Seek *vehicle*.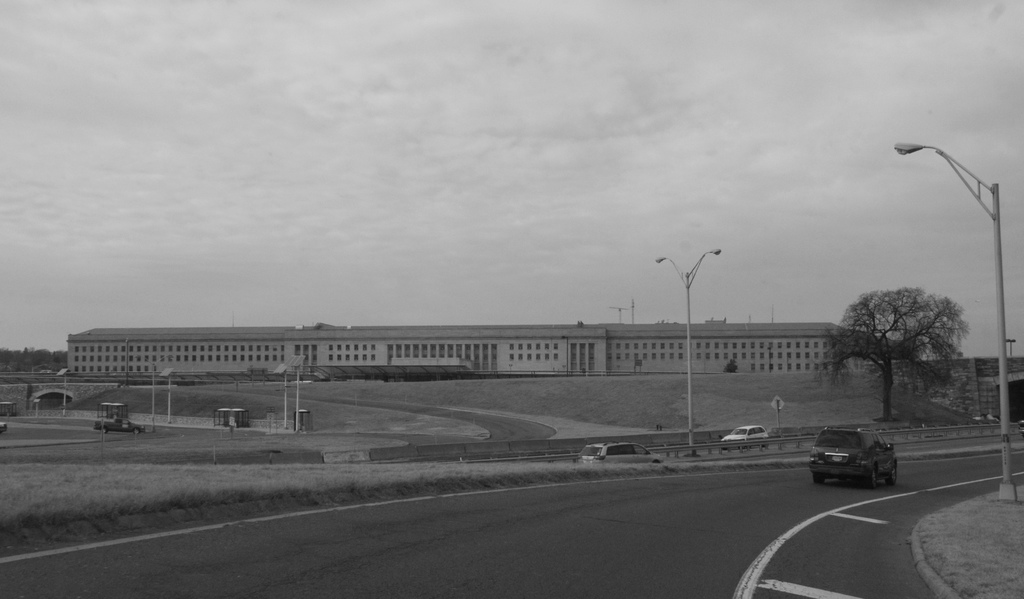
pyautogui.locateOnScreen(97, 418, 142, 434).
